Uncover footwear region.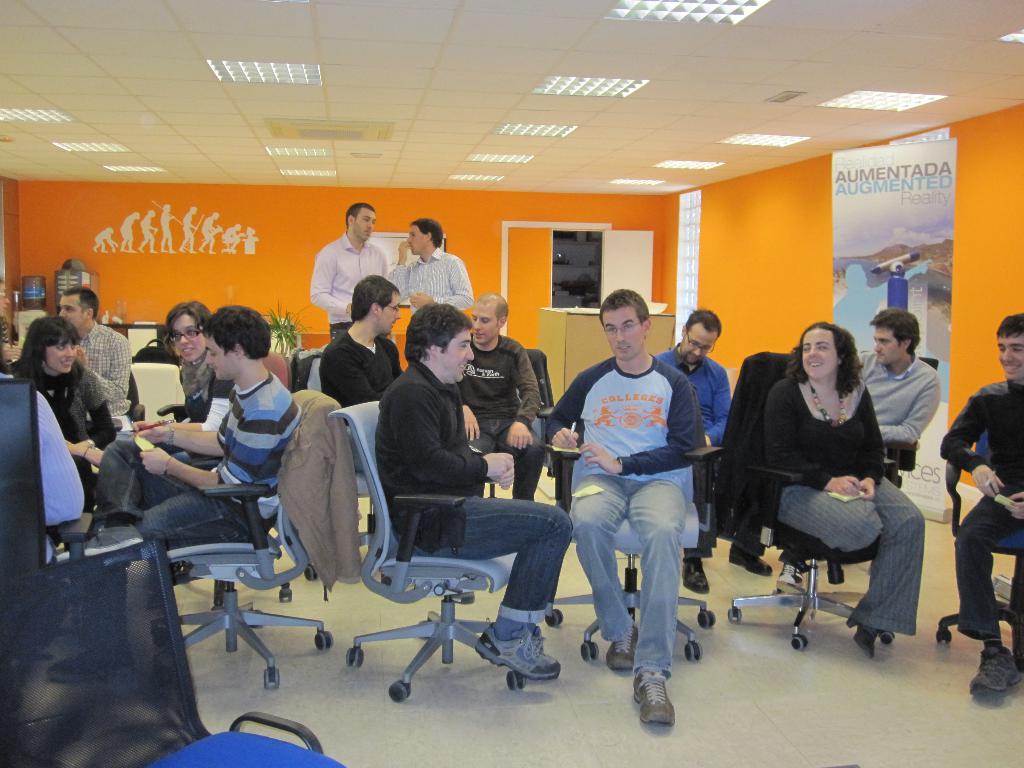
Uncovered: (left=845, top=617, right=882, bottom=659).
